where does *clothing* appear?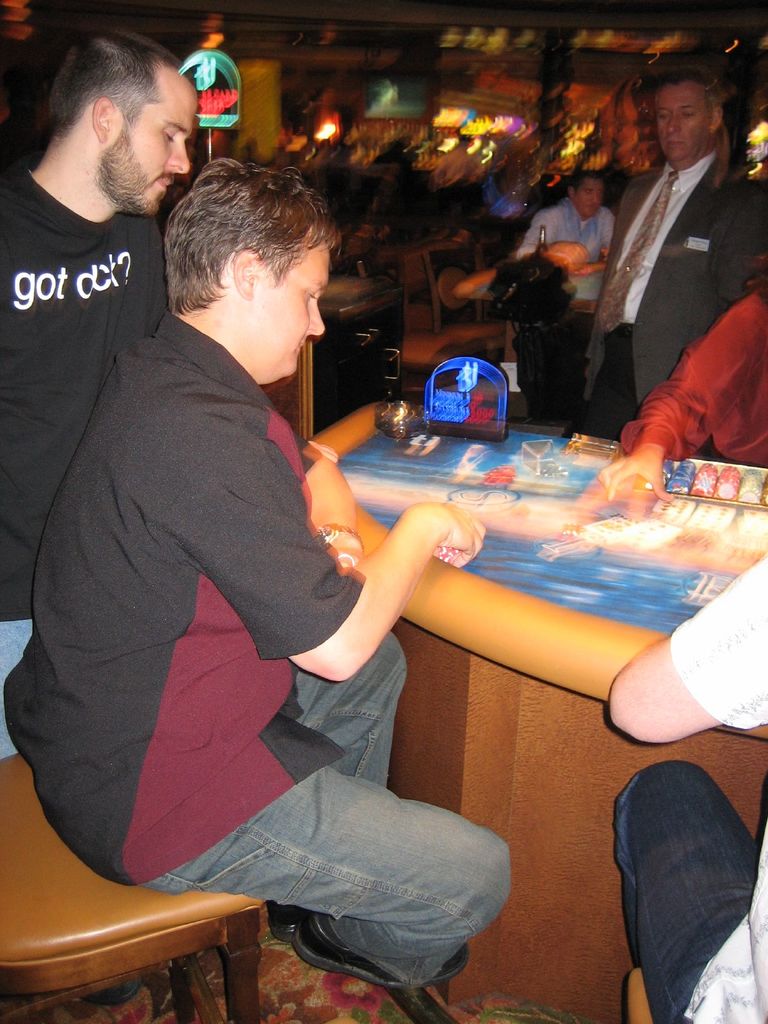
Appears at detection(0, 152, 177, 758).
